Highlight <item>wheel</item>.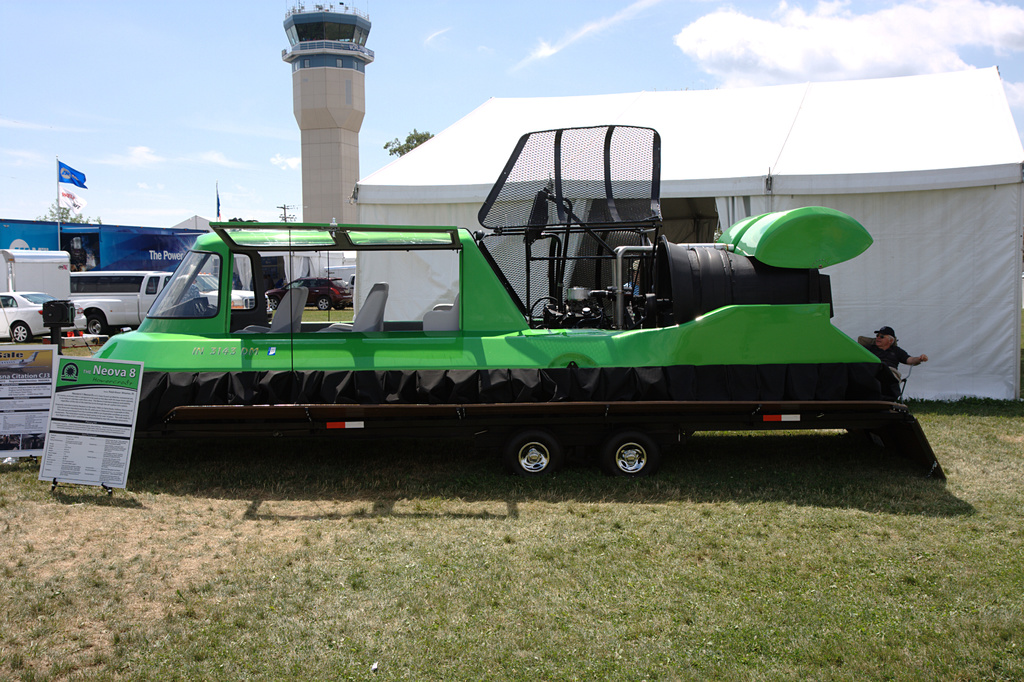
Highlighted region: bbox=[268, 295, 280, 309].
